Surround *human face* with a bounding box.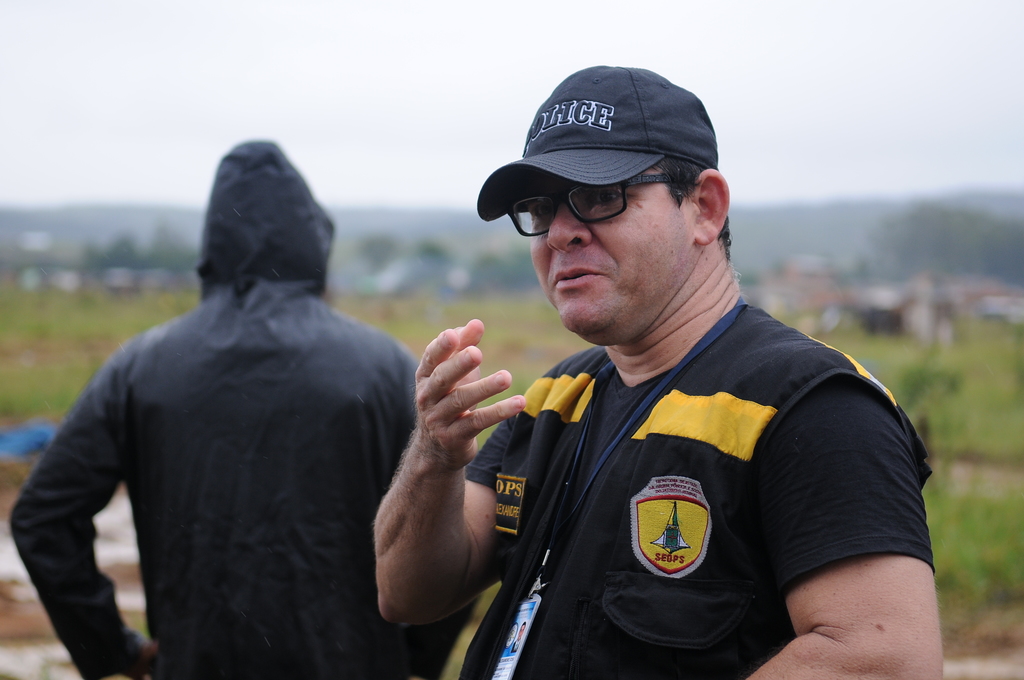
(left=511, top=168, right=696, bottom=340).
